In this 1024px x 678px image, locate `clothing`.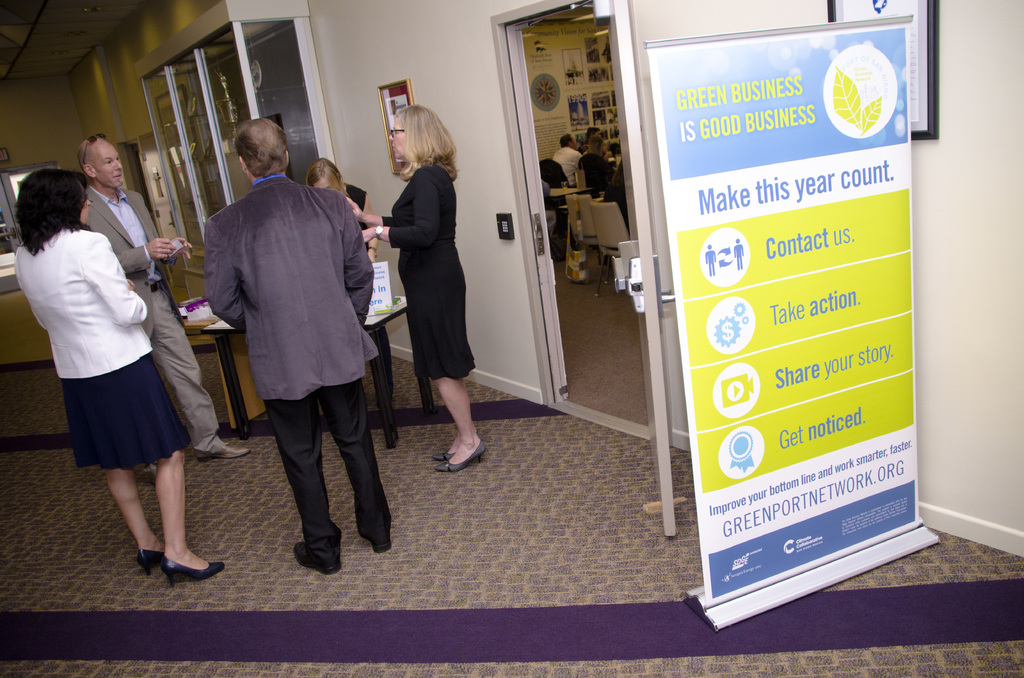
Bounding box: region(10, 225, 189, 460).
